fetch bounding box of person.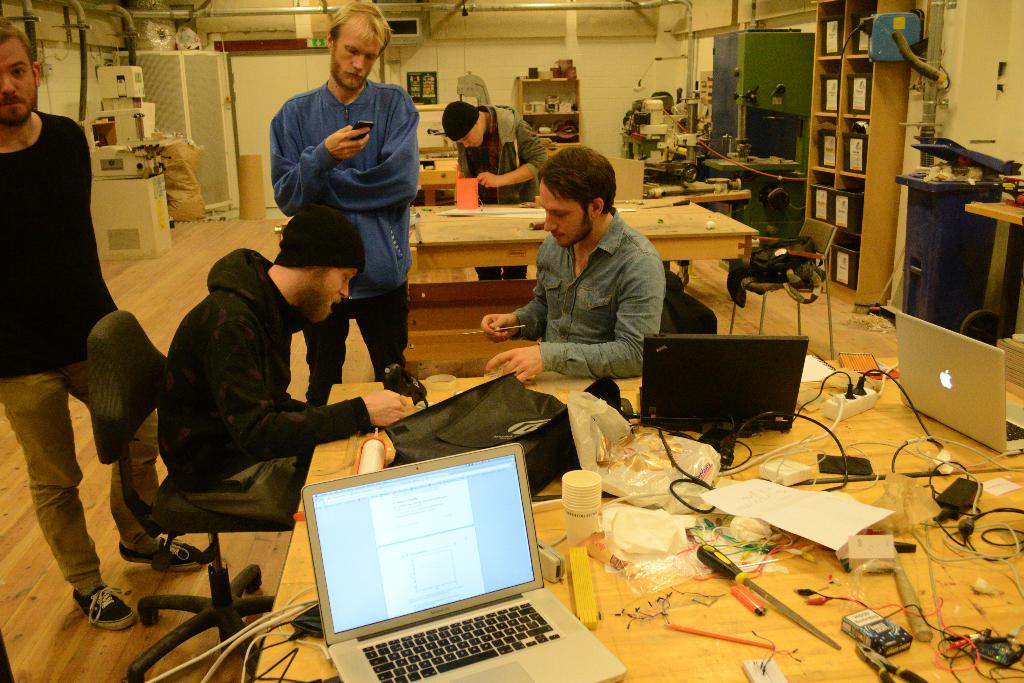
Bbox: (157,202,414,517).
